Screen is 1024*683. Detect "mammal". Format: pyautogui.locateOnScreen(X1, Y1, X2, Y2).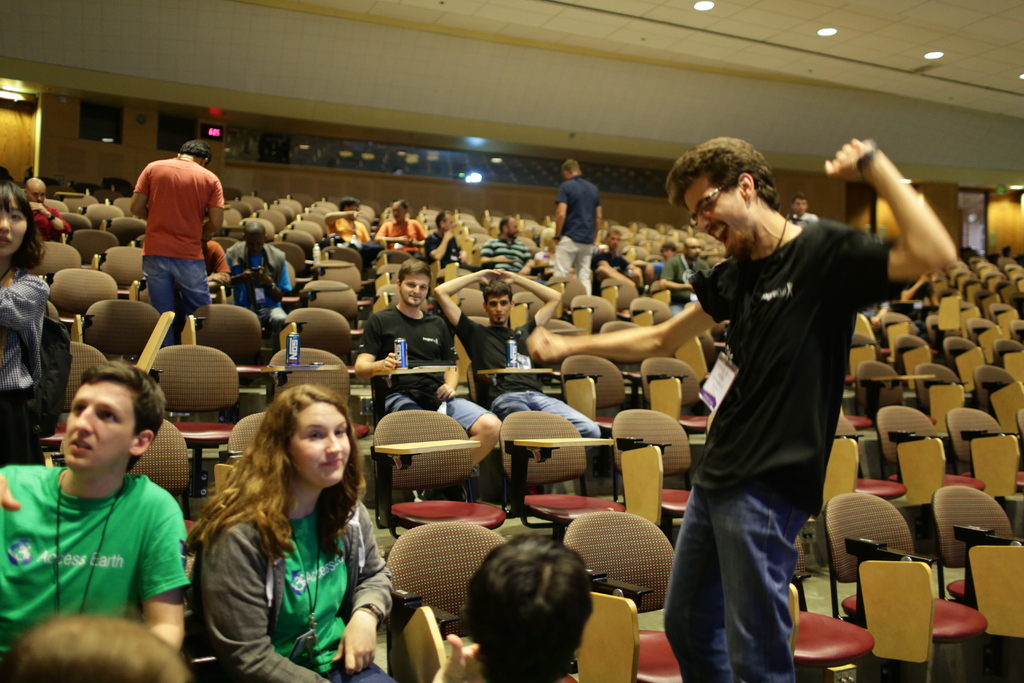
pyautogui.locateOnScreen(200, 238, 228, 304).
